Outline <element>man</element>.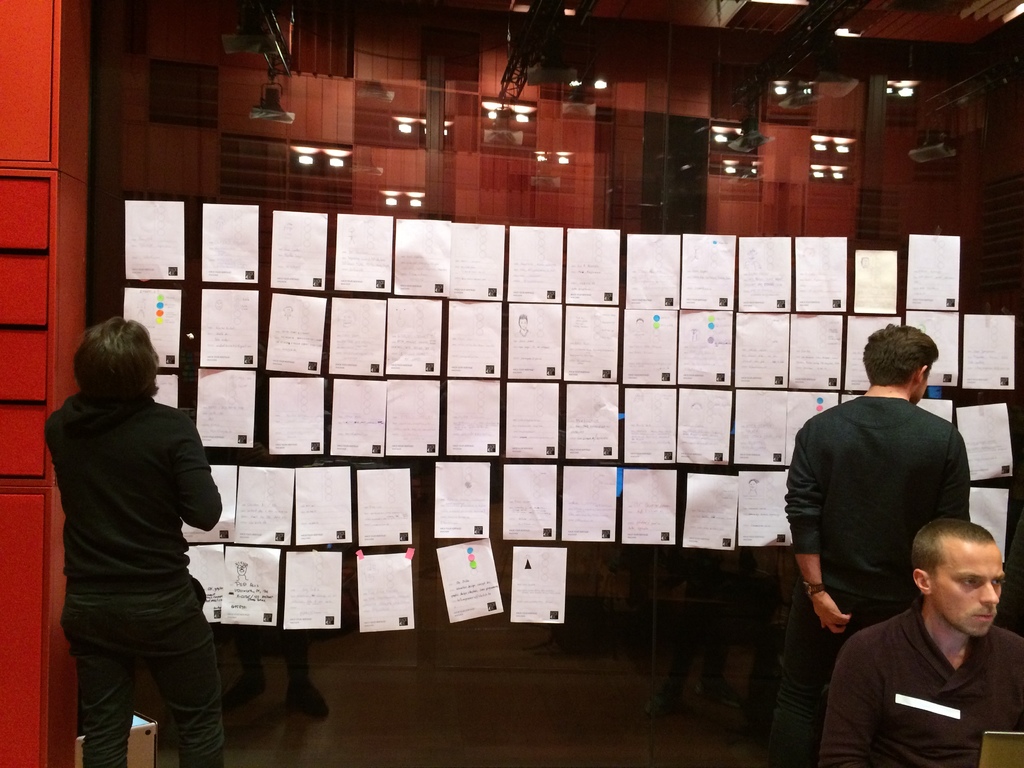
Outline: (left=780, top=322, right=969, bottom=767).
